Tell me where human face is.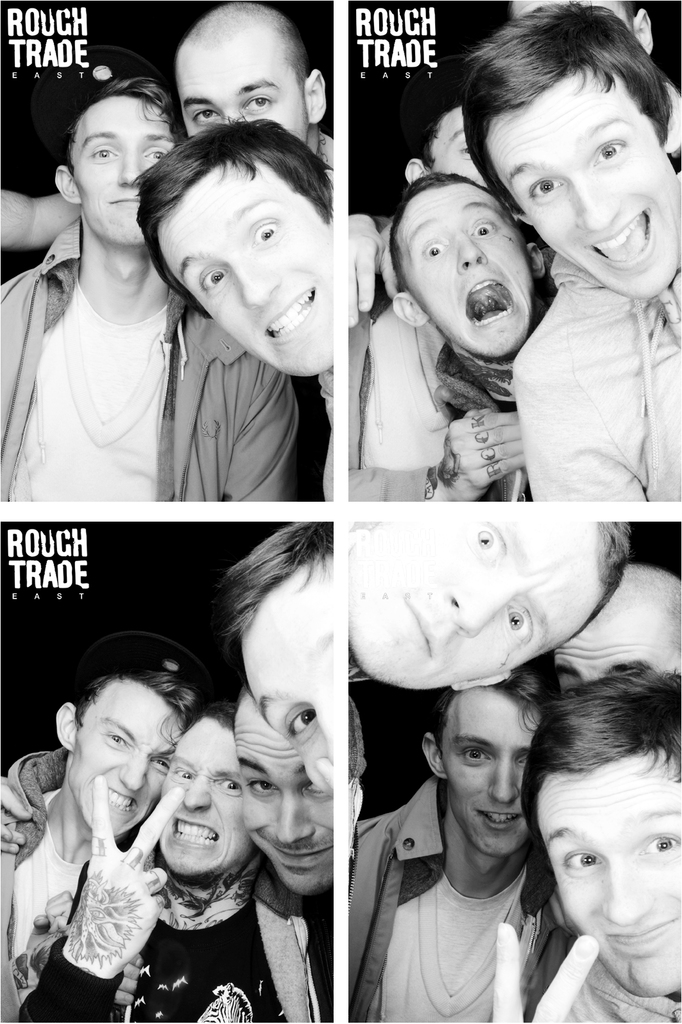
human face is at <box>178,35,311,141</box>.
